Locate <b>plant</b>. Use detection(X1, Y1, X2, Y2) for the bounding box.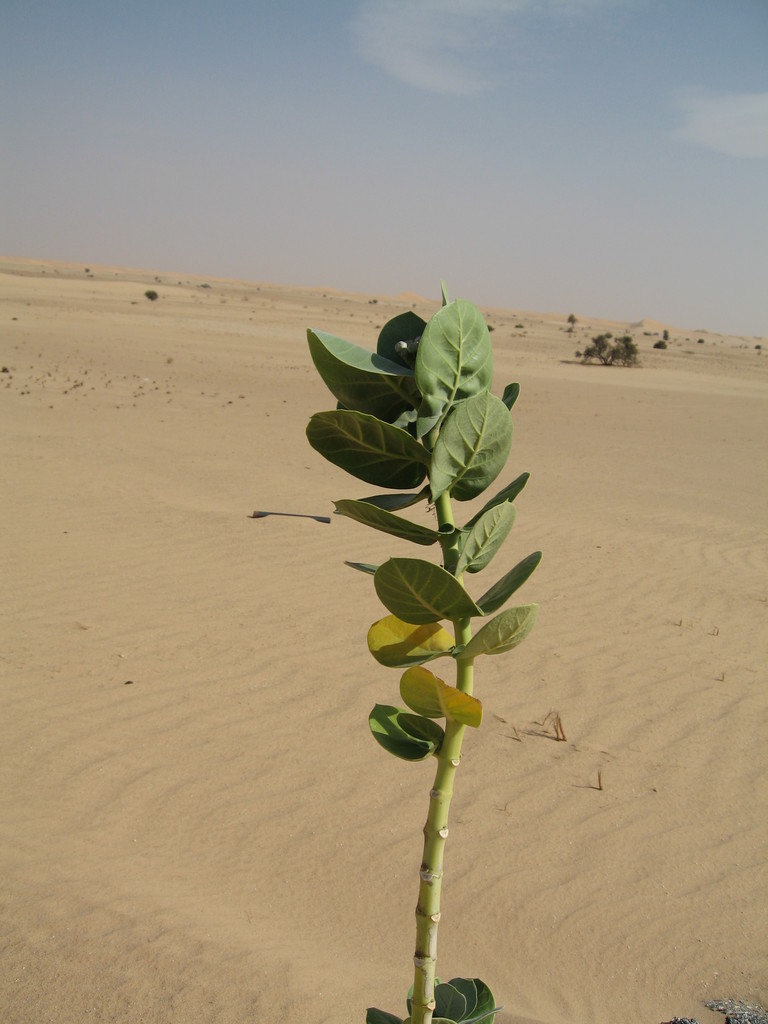
detection(141, 288, 159, 304).
